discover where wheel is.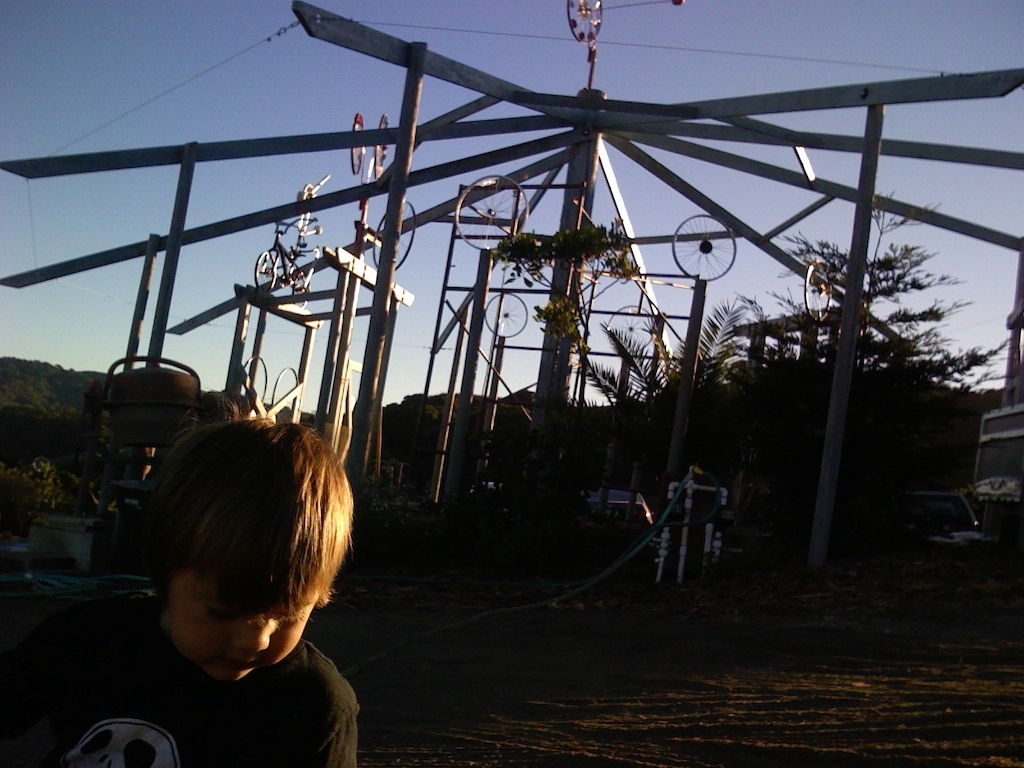
Discovered at box=[288, 264, 315, 313].
